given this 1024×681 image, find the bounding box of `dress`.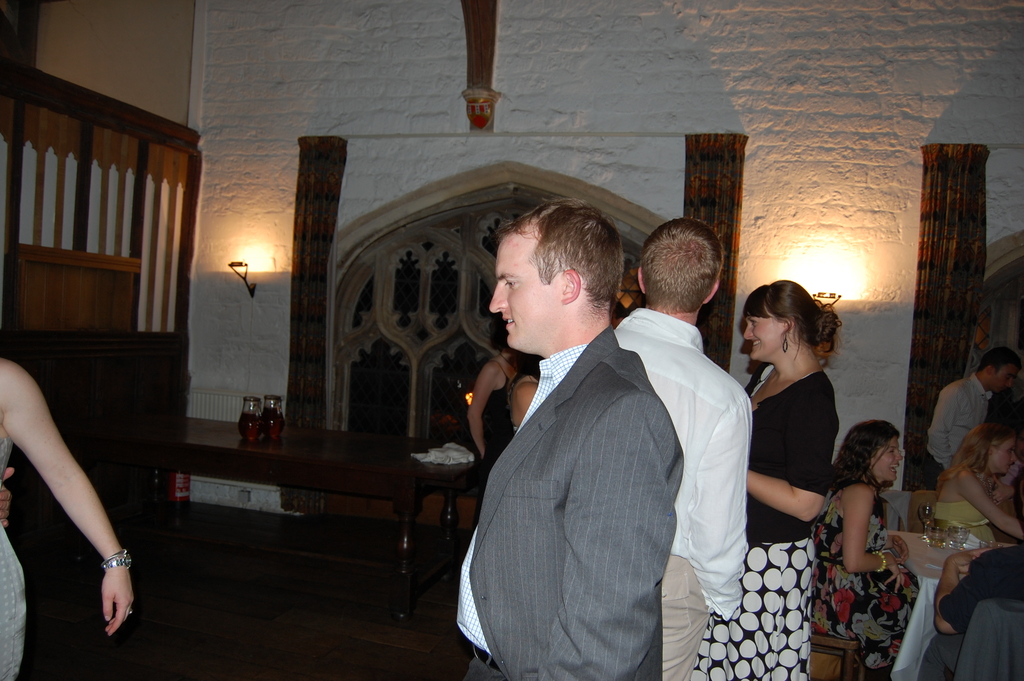
0, 437, 28, 680.
